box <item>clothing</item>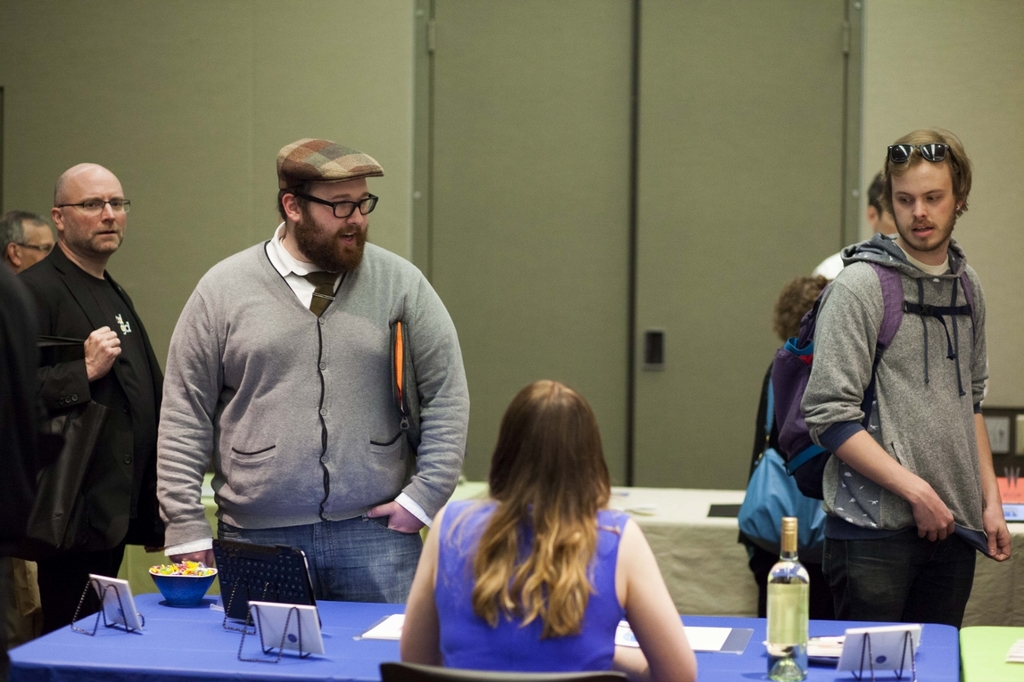
region(147, 193, 462, 615)
